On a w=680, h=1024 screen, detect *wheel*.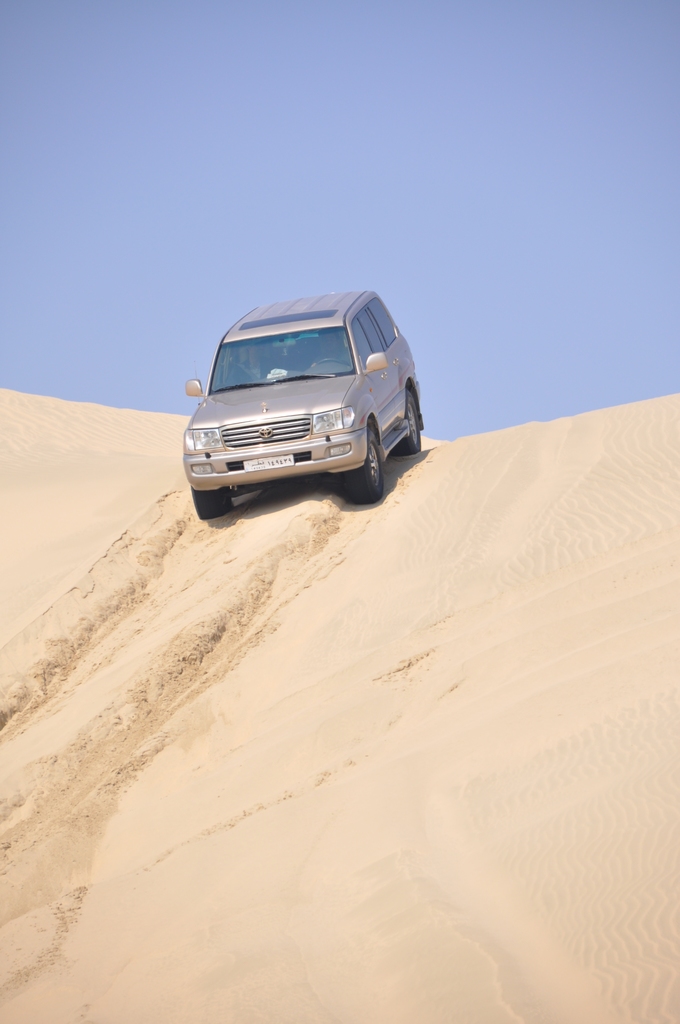
<region>396, 390, 422, 454</region>.
